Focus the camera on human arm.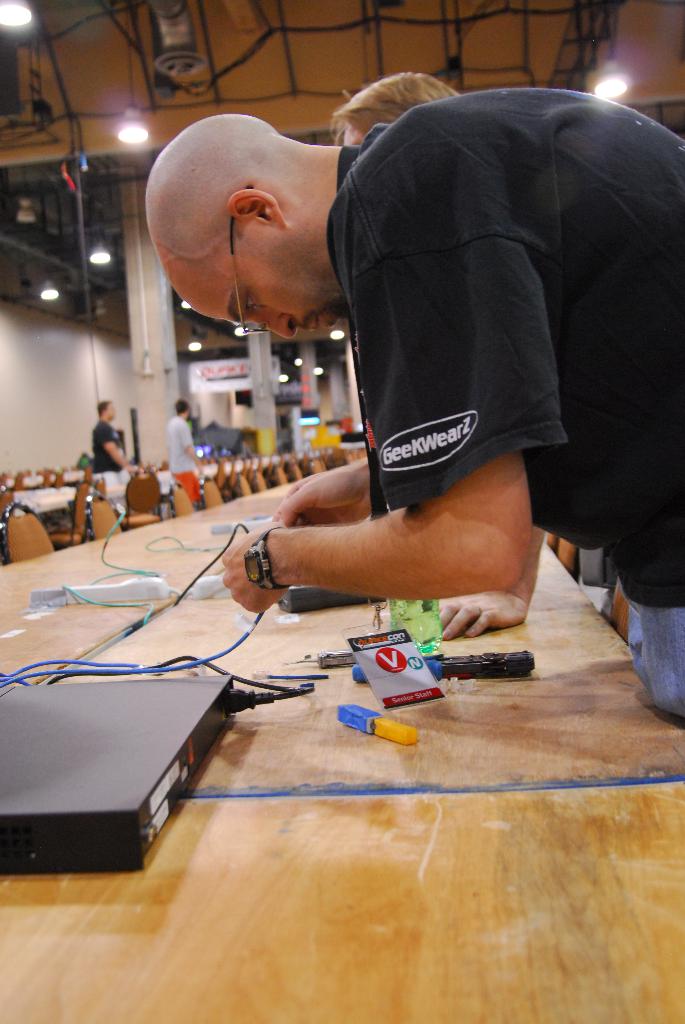
Focus region: (left=217, top=449, right=534, bottom=616).
